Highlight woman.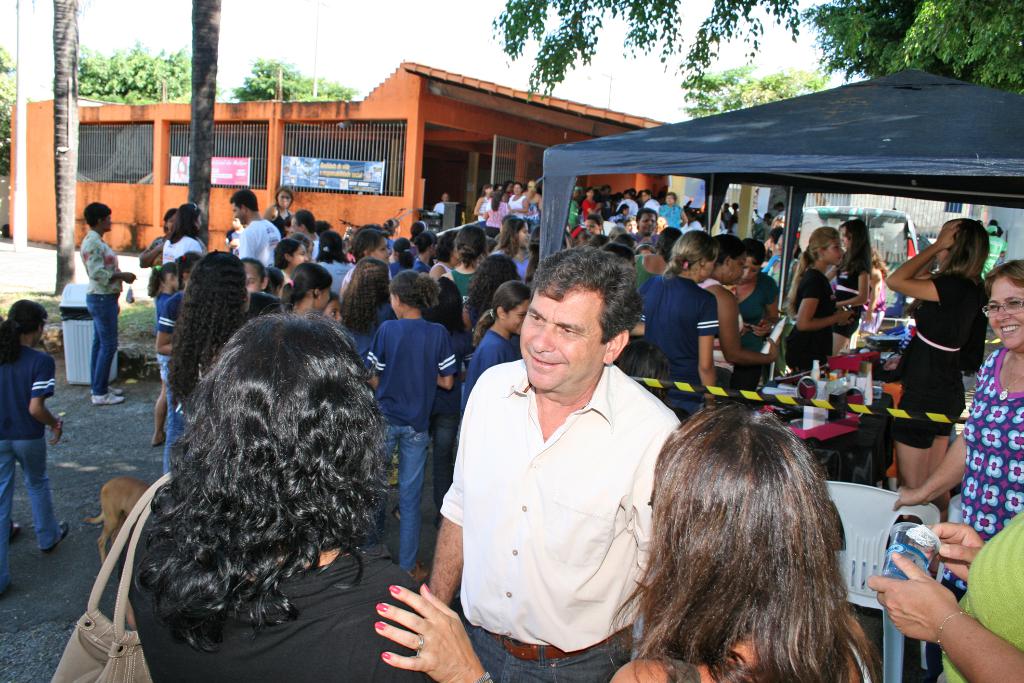
Highlighted region: select_region(618, 335, 662, 402).
